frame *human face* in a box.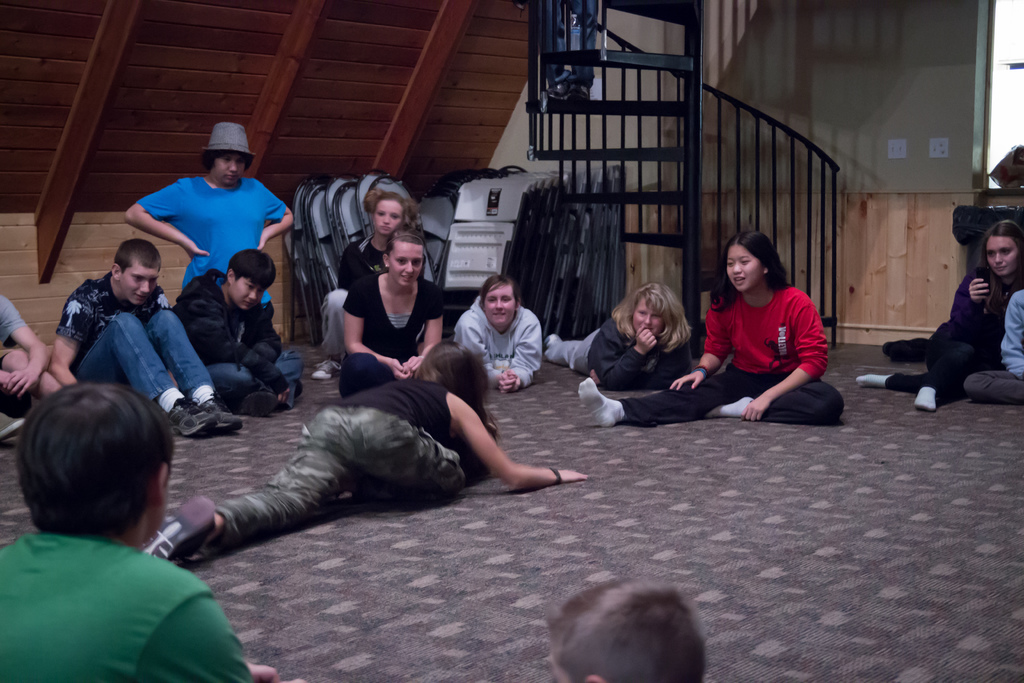
{"x1": 228, "y1": 277, "x2": 261, "y2": 309}.
